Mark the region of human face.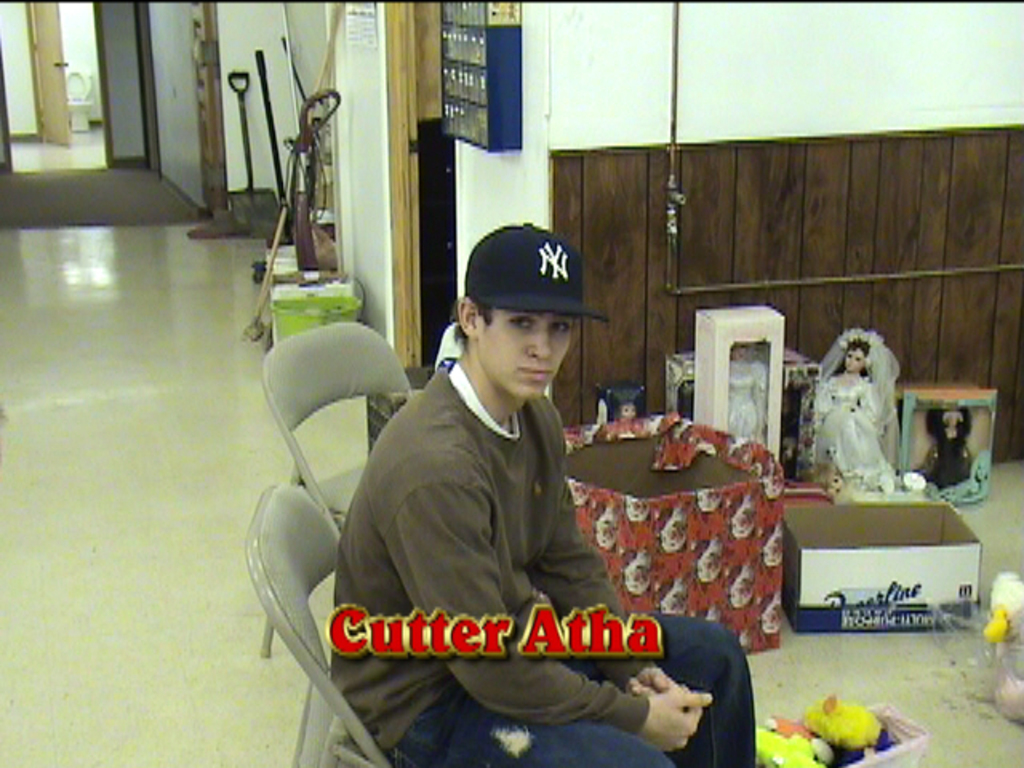
Region: [483, 317, 578, 411].
